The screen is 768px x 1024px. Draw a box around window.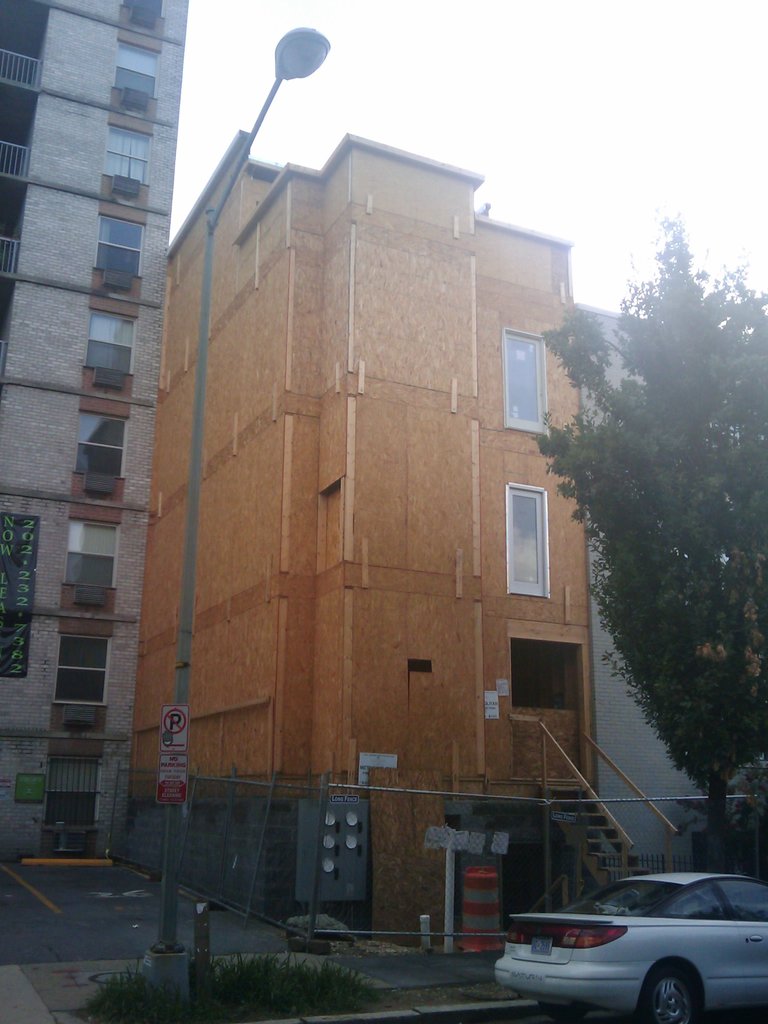
<box>93,308,135,373</box>.
